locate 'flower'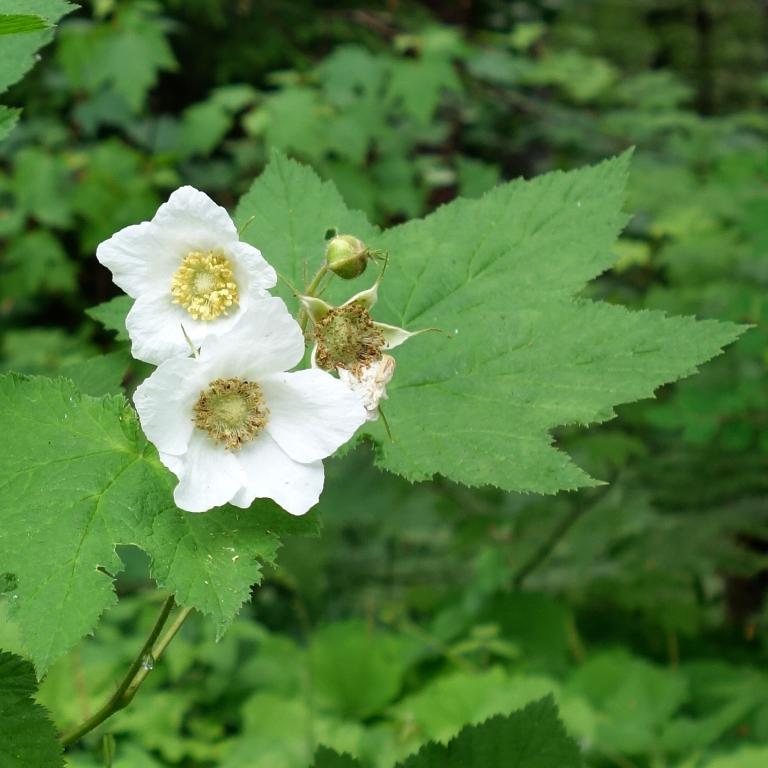
box=[97, 178, 278, 365]
